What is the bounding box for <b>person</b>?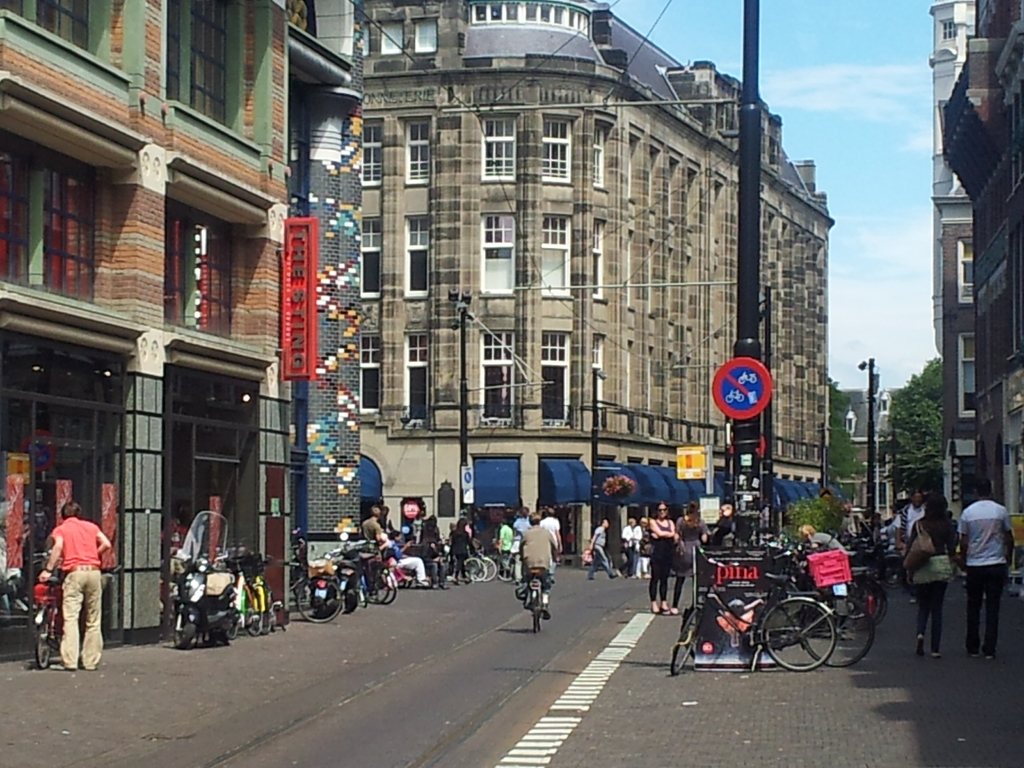
crop(538, 507, 561, 570).
